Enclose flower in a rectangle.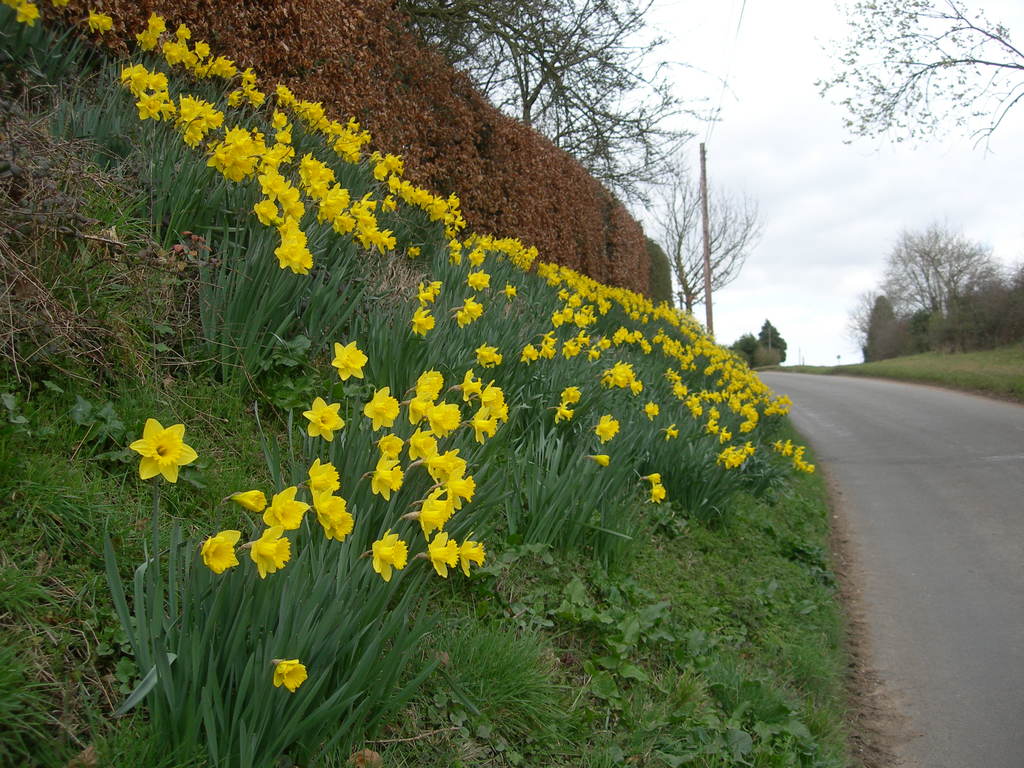
<box>526,342,538,360</box>.
